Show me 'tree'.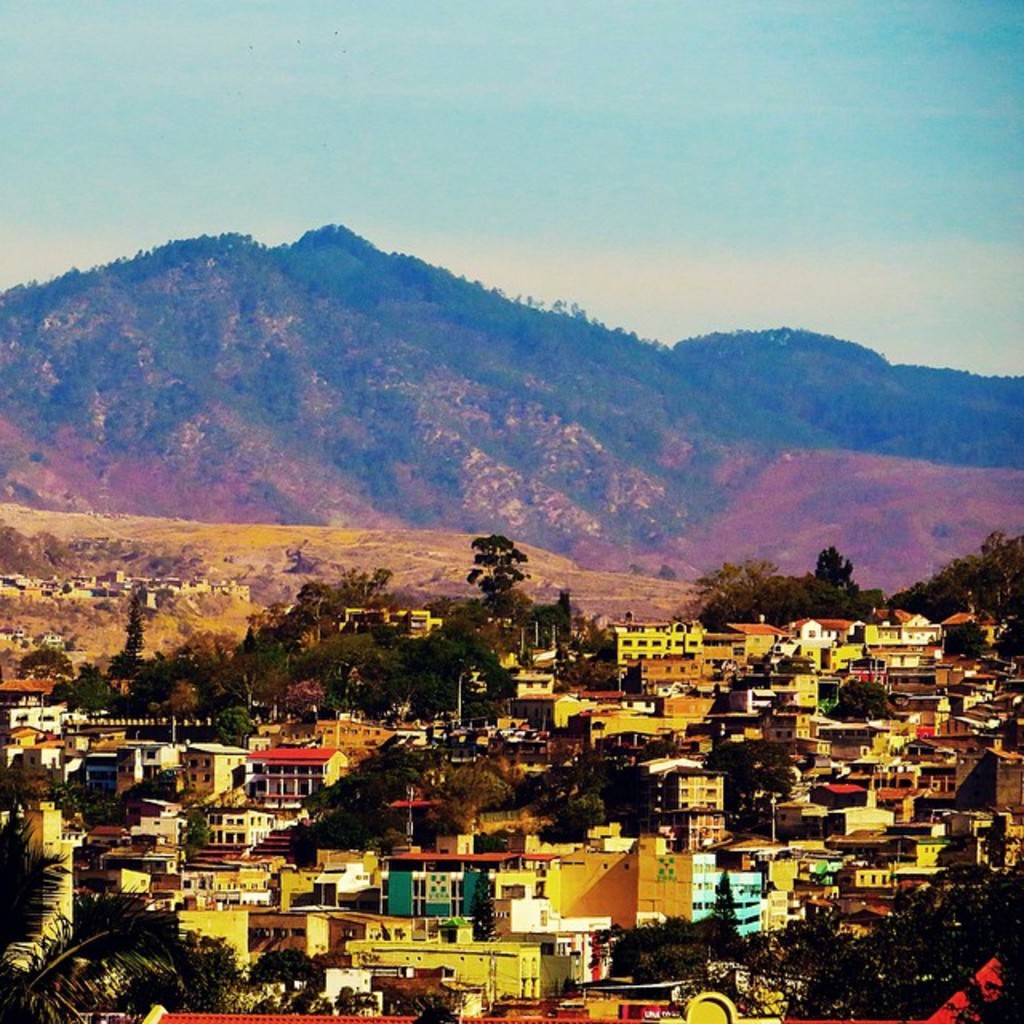
'tree' is here: (461, 518, 536, 613).
